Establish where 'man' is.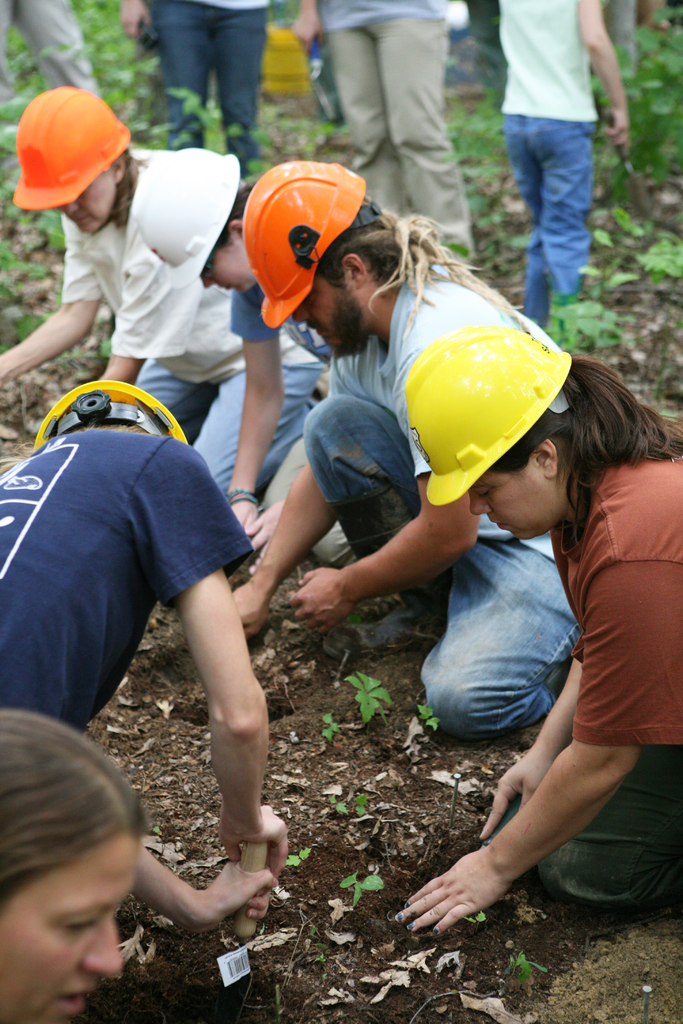
Established at 0:91:287:485.
